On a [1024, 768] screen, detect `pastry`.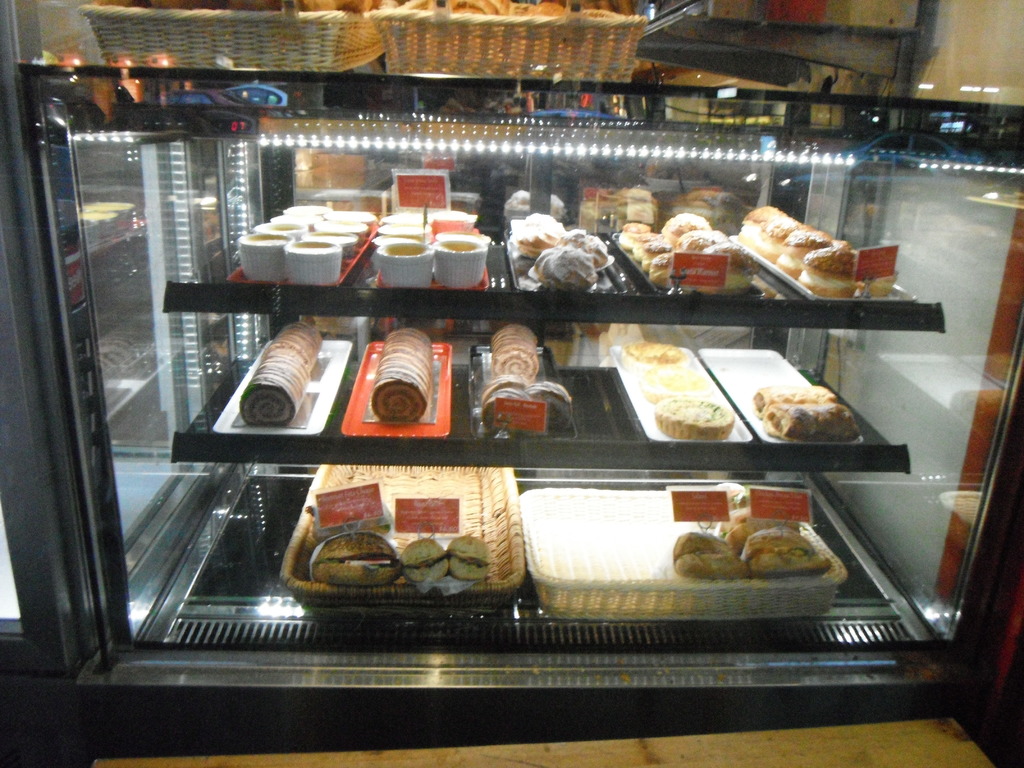
x1=492, y1=319, x2=541, y2=376.
